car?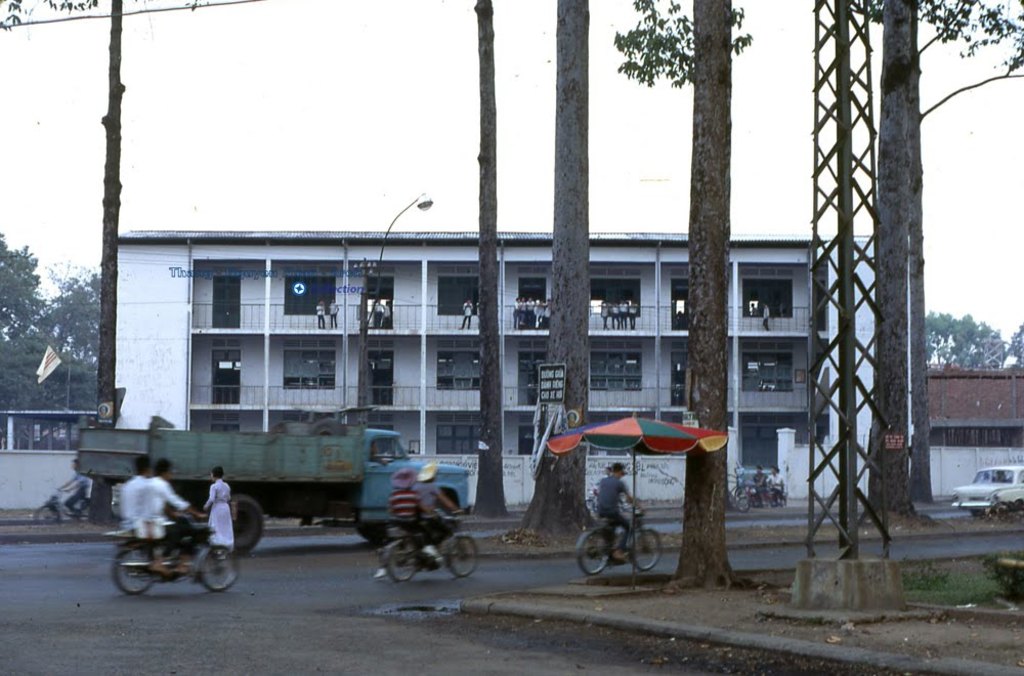
left=946, top=463, right=1023, bottom=518
